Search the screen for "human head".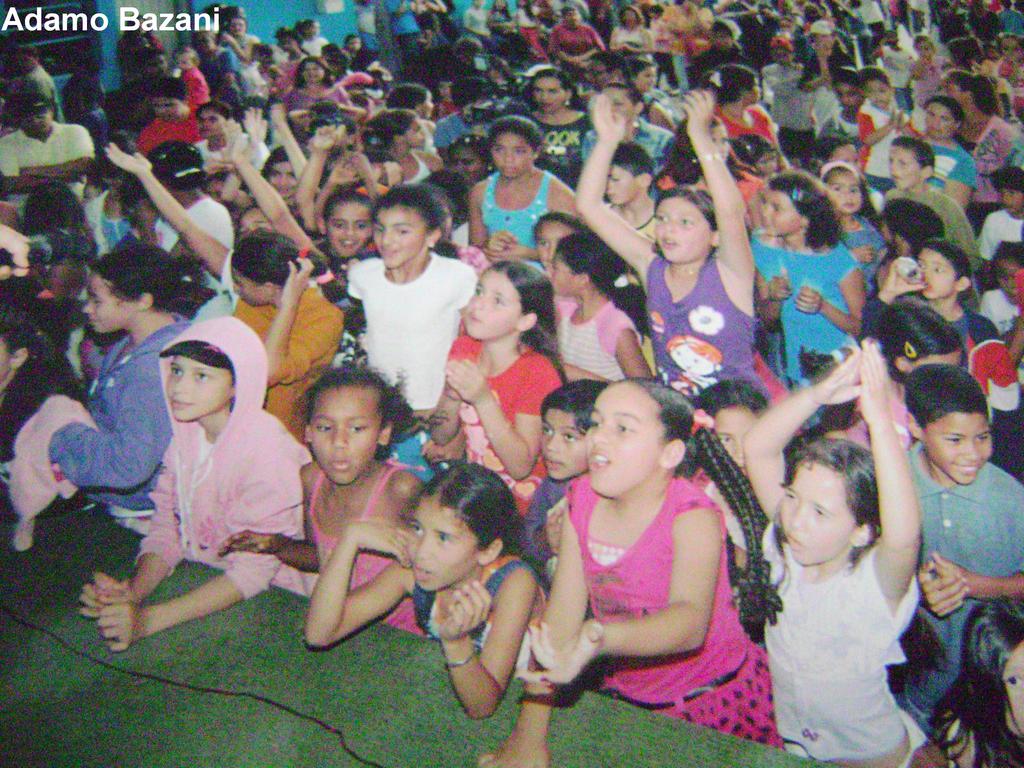
Found at (left=433, top=74, right=451, bottom=103).
